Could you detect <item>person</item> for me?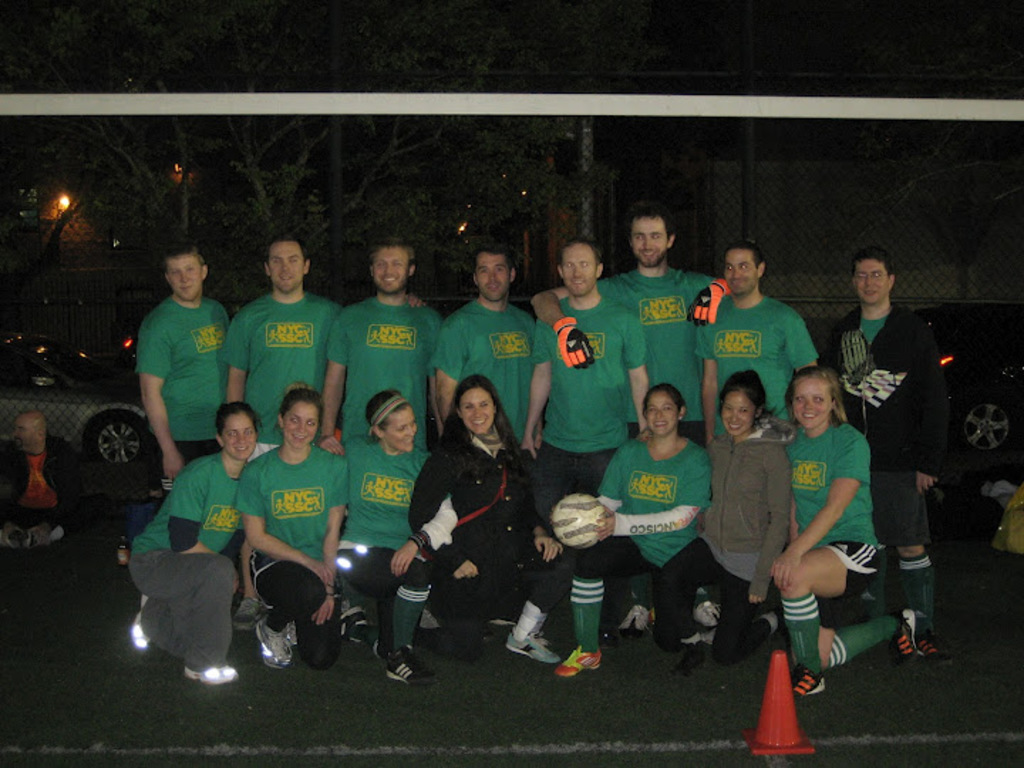
Detection result: <bbox>321, 235, 449, 469</bbox>.
